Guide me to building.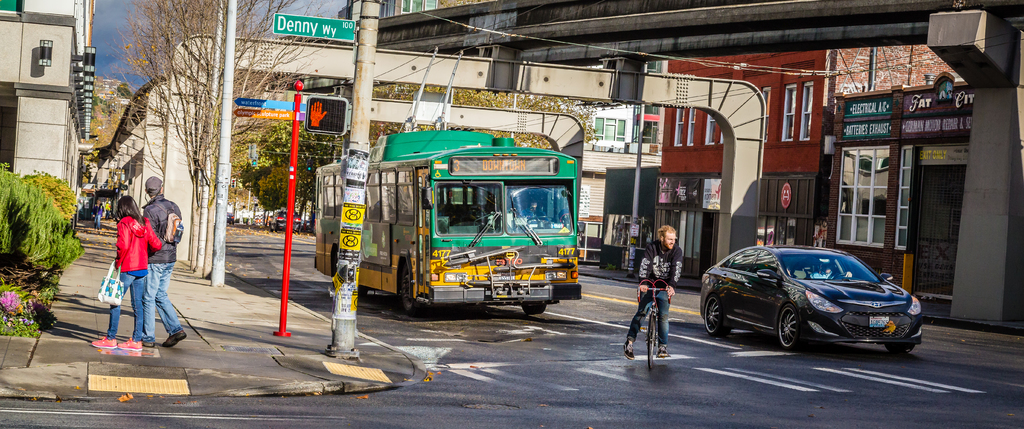
Guidance: l=1, t=0, r=93, b=187.
